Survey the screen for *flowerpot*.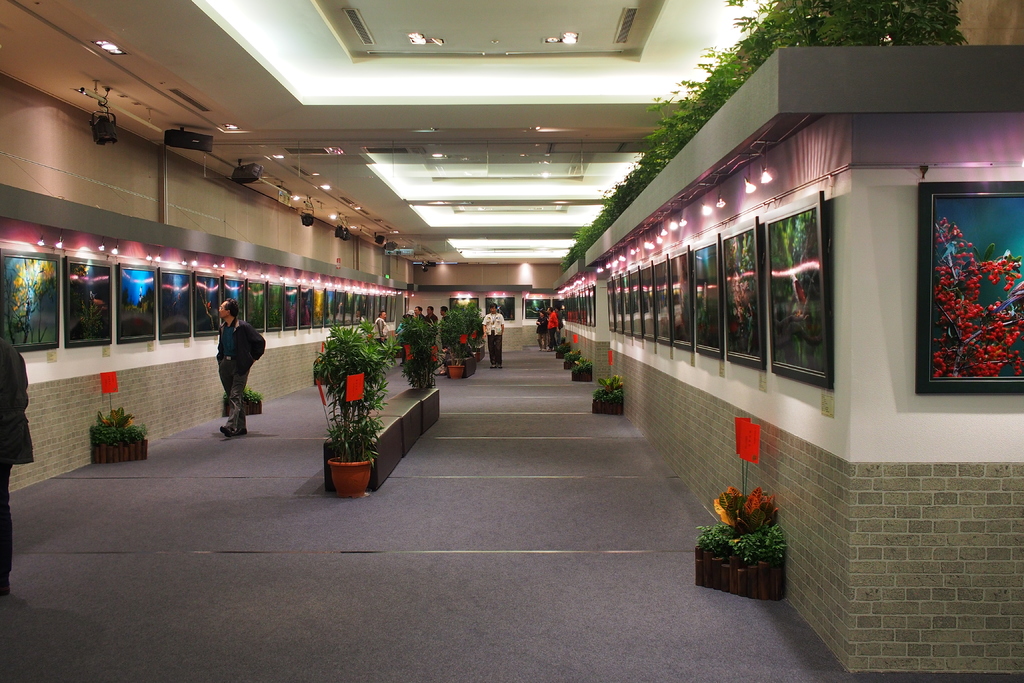
Survey found: region(222, 395, 263, 416).
